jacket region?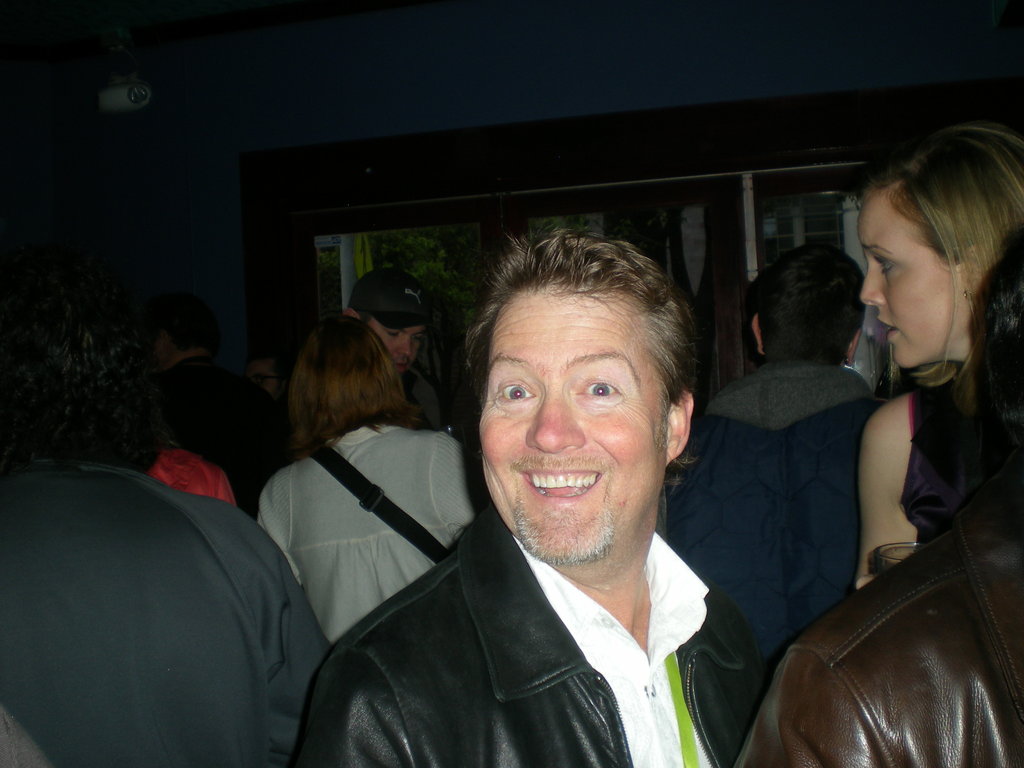
select_region(662, 357, 884, 767)
